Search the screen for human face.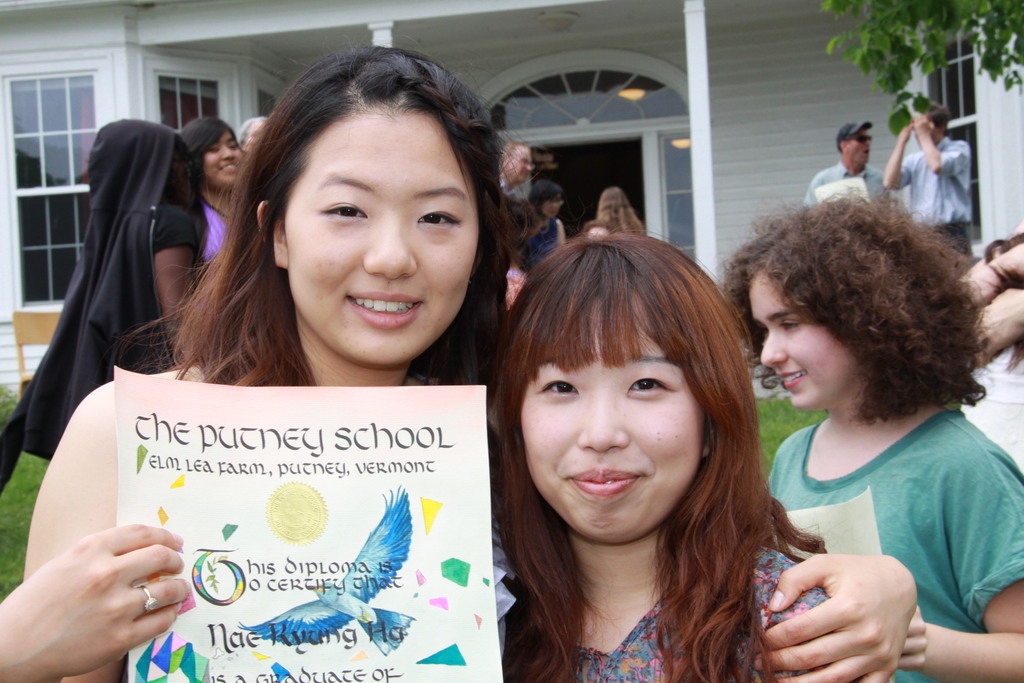
Found at x1=500, y1=149, x2=531, y2=190.
